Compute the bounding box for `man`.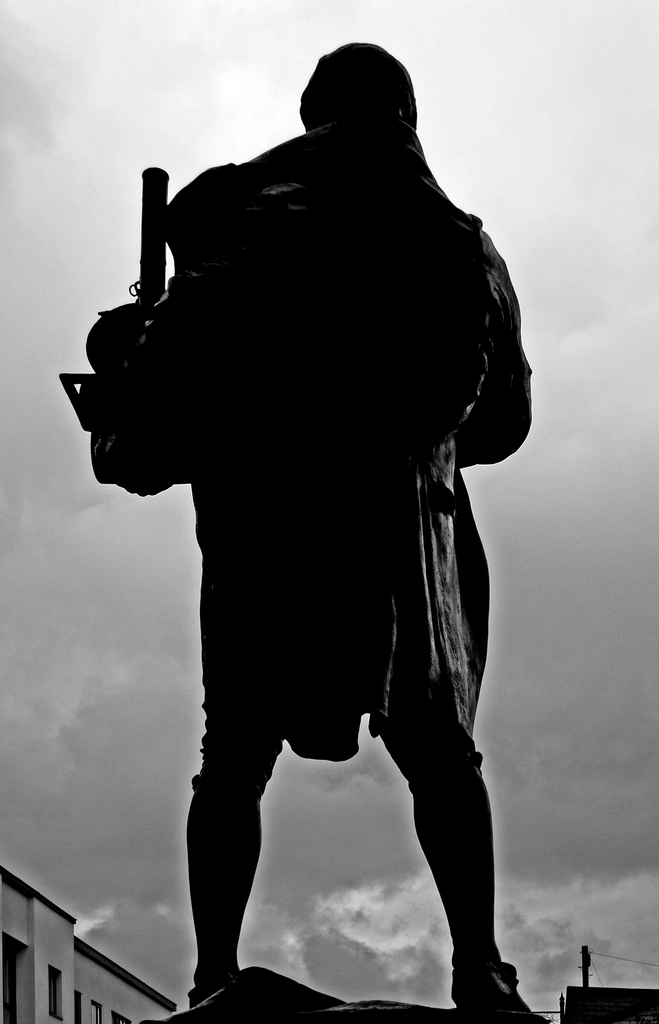
select_region(88, 40, 541, 1014).
